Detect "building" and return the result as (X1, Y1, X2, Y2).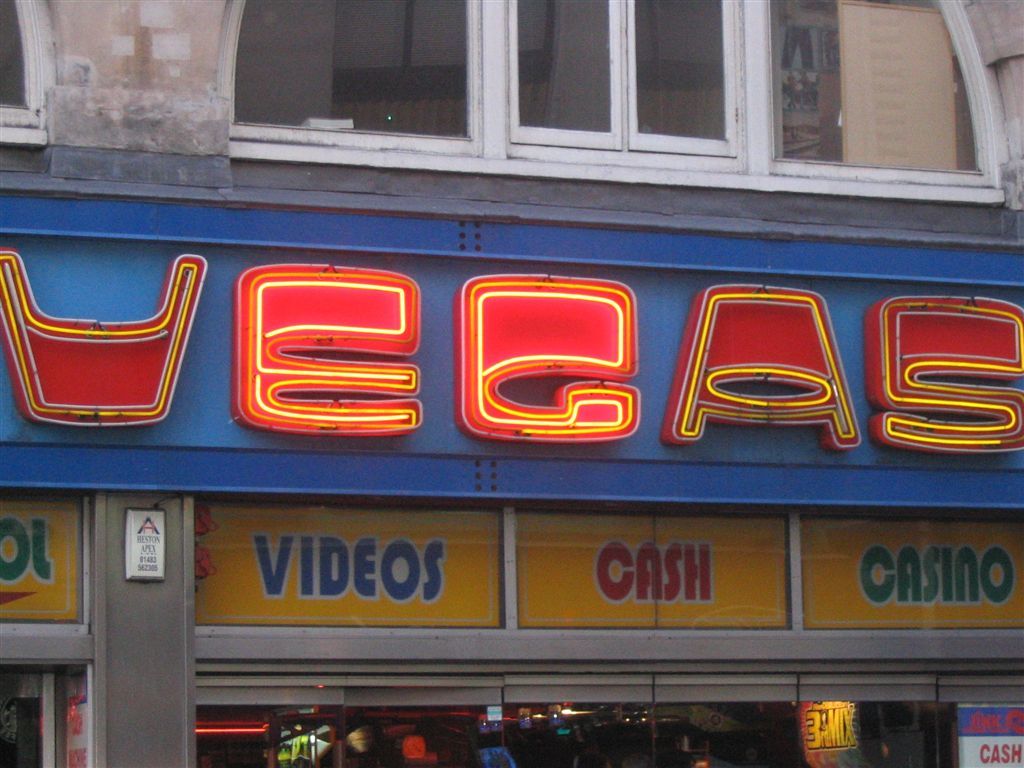
(3, 0, 1023, 766).
